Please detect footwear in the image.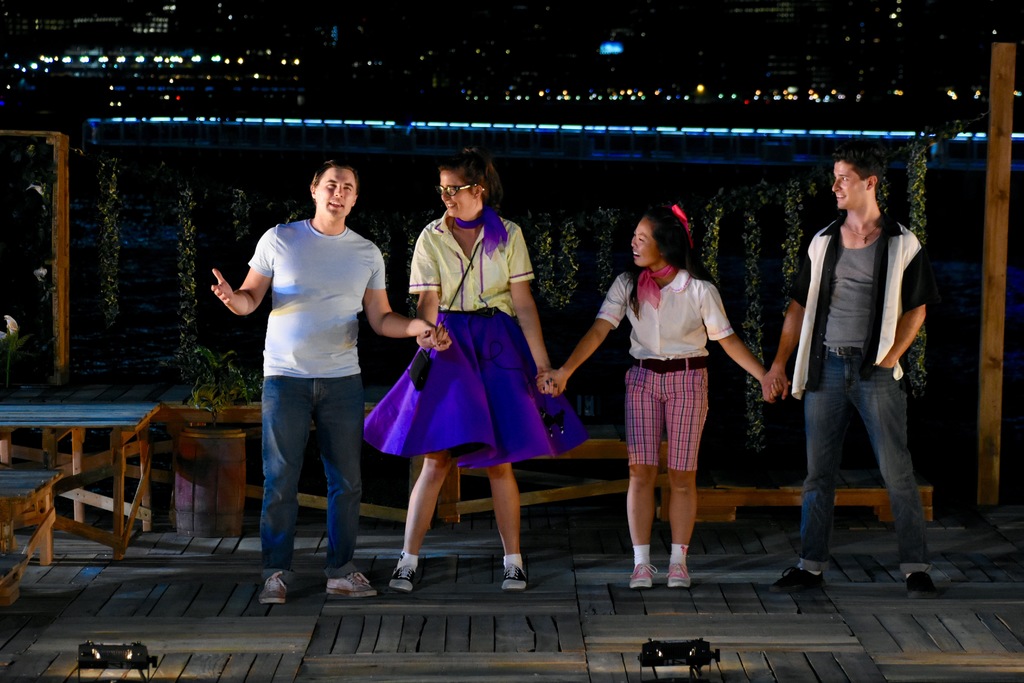
bbox=[257, 568, 296, 605].
